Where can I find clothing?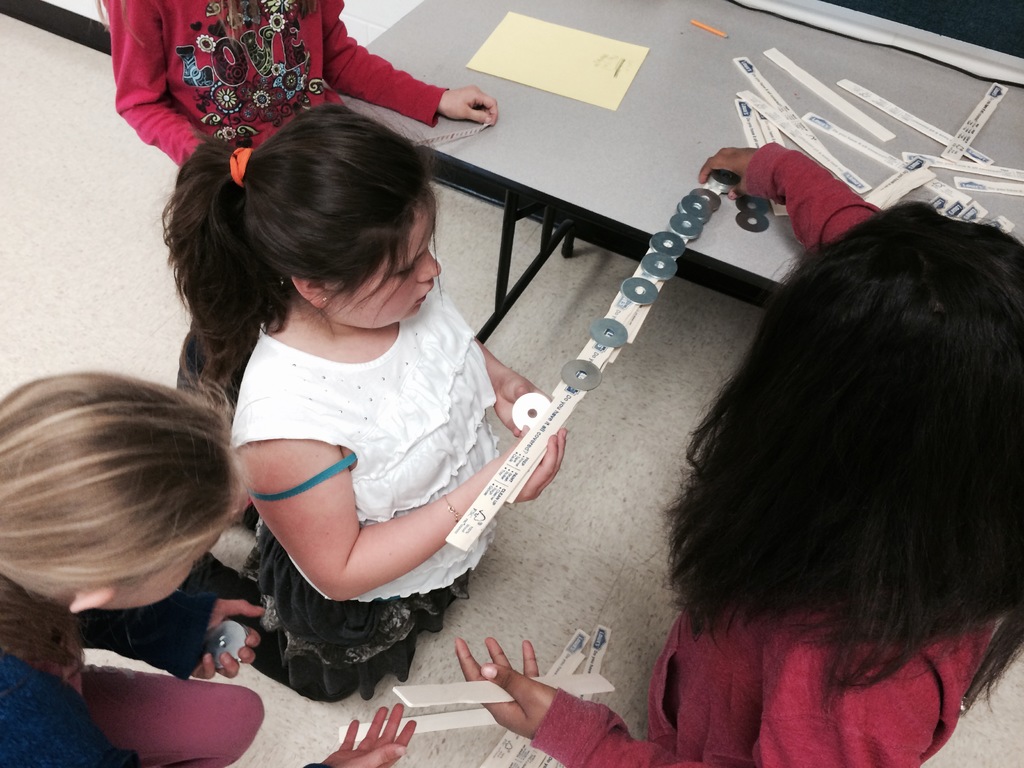
You can find it at crop(241, 308, 522, 711).
